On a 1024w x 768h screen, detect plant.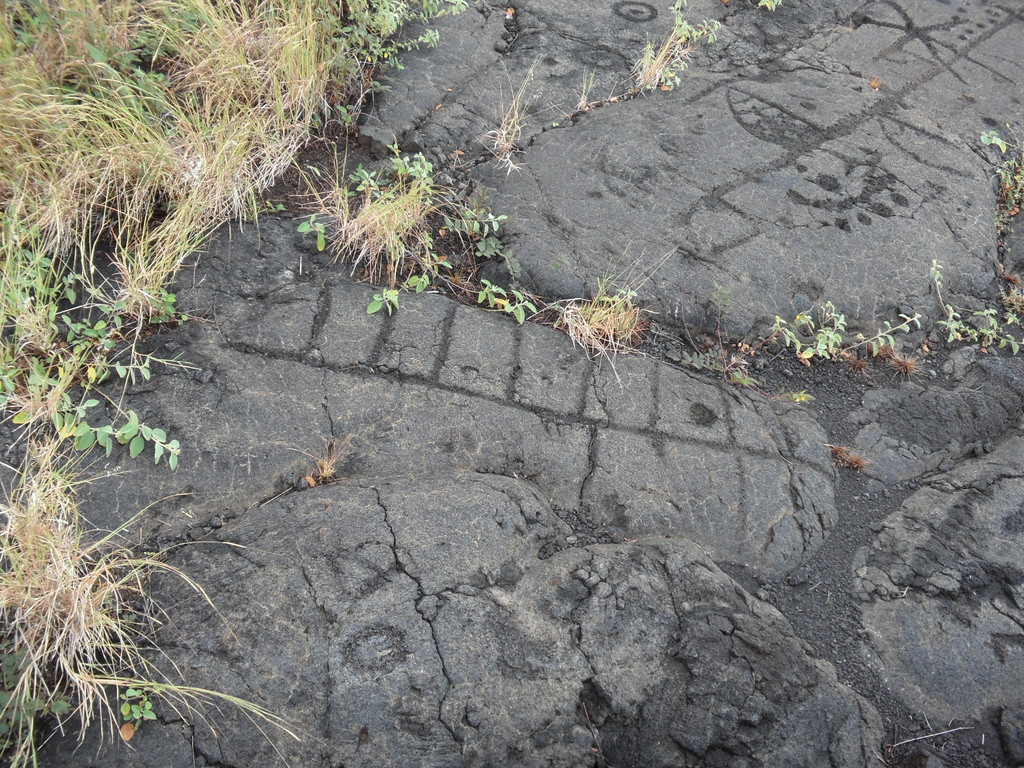
(982,120,1023,241).
